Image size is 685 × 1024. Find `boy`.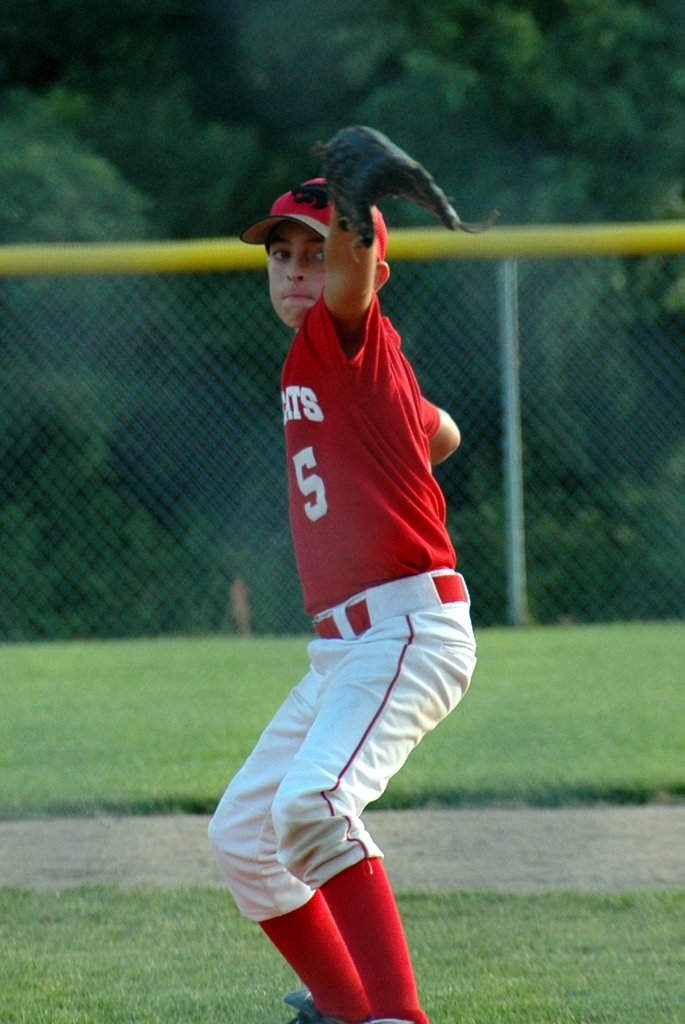
<box>207,125,479,1023</box>.
